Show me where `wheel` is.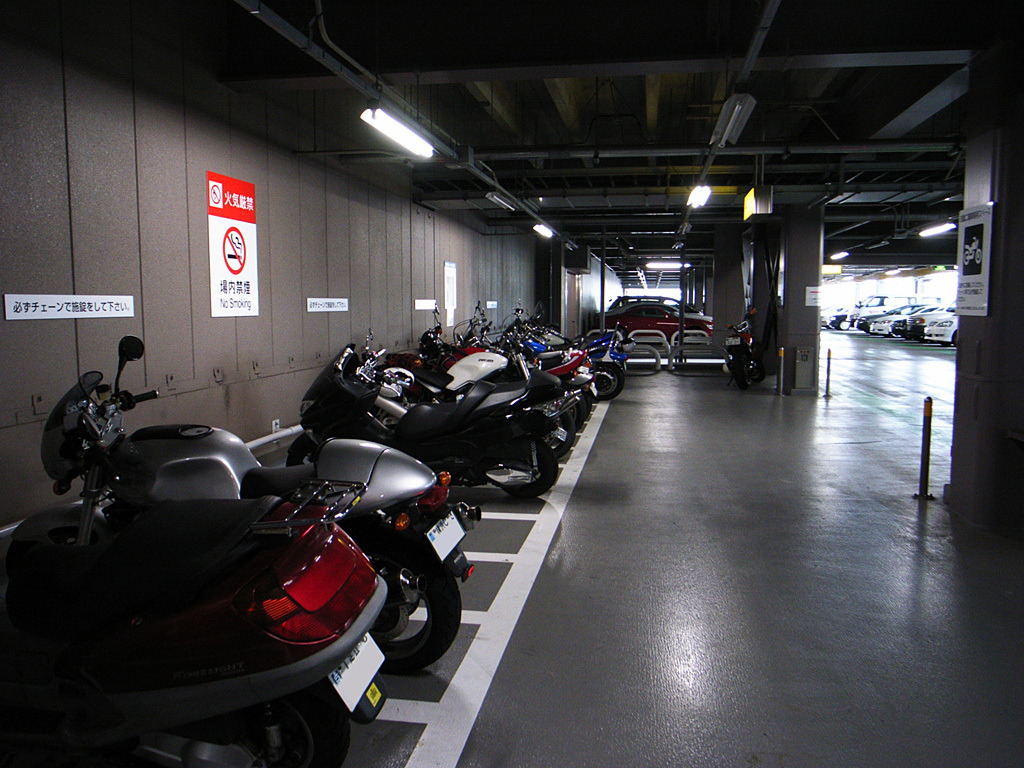
`wheel` is at 357/527/456/679.
